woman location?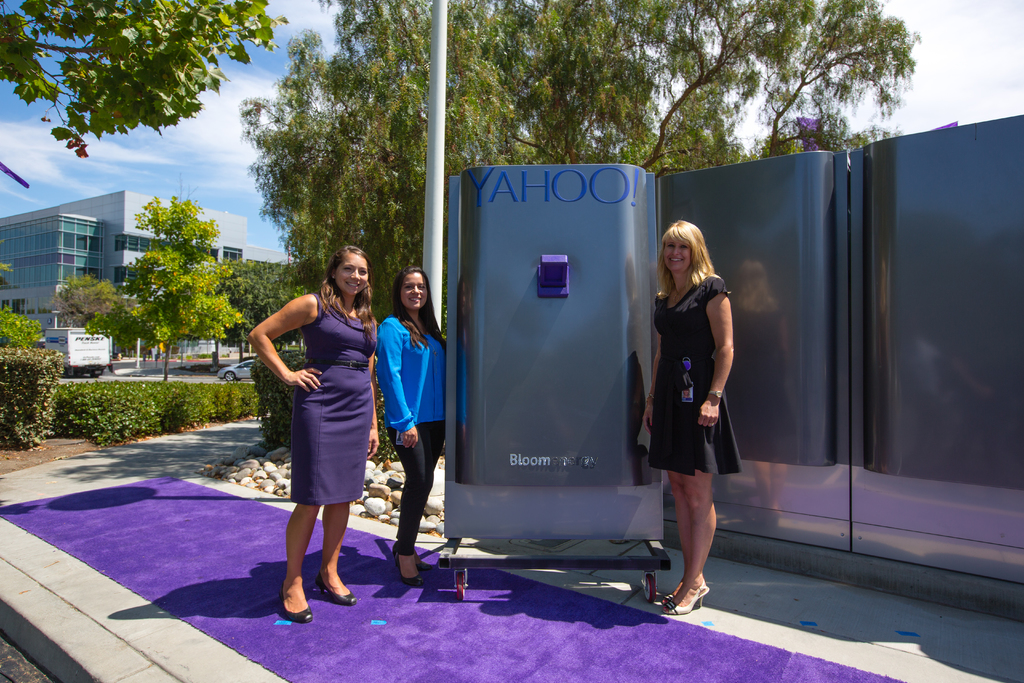
(x1=376, y1=267, x2=452, y2=593)
